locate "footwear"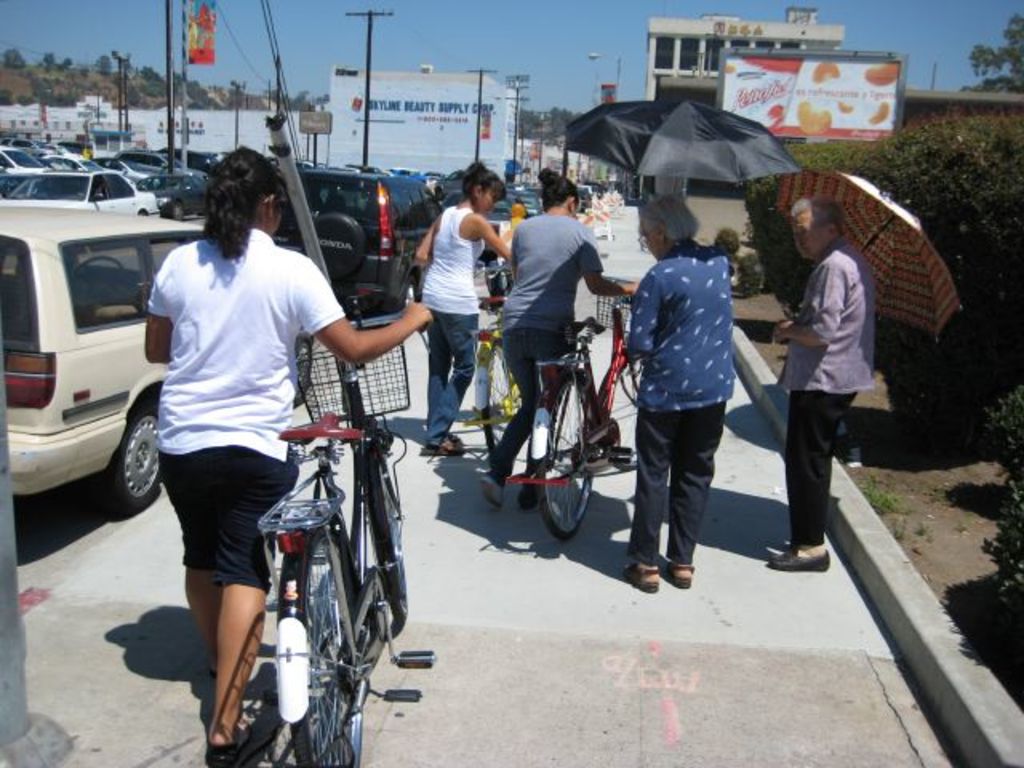
crop(202, 656, 219, 682)
